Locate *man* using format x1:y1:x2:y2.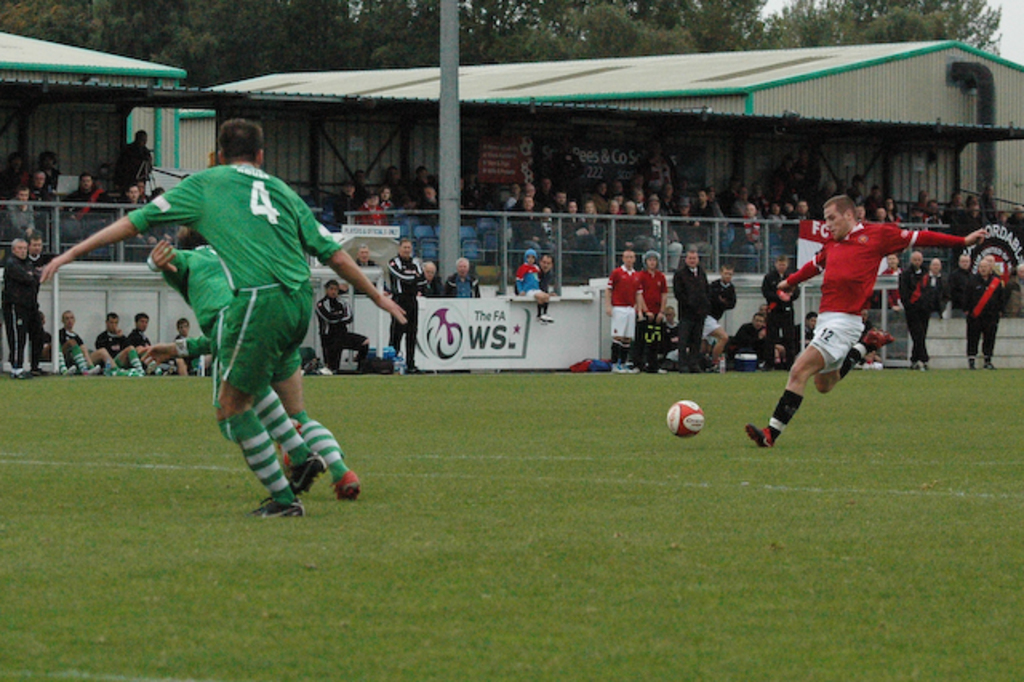
386:242:430:360.
